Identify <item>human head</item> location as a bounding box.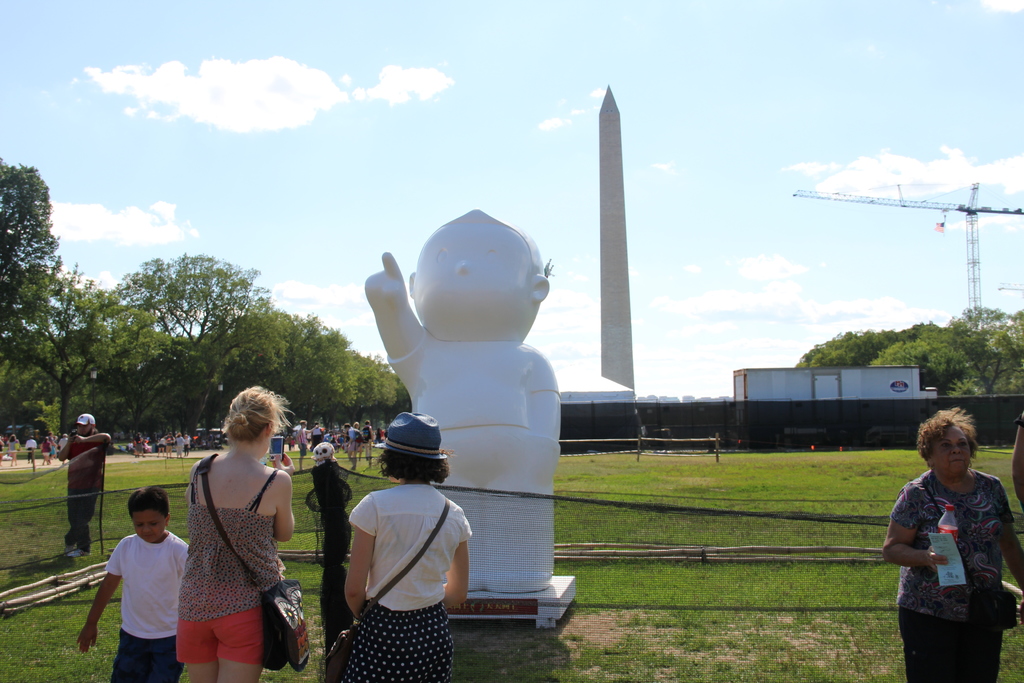
[341, 418, 354, 434].
